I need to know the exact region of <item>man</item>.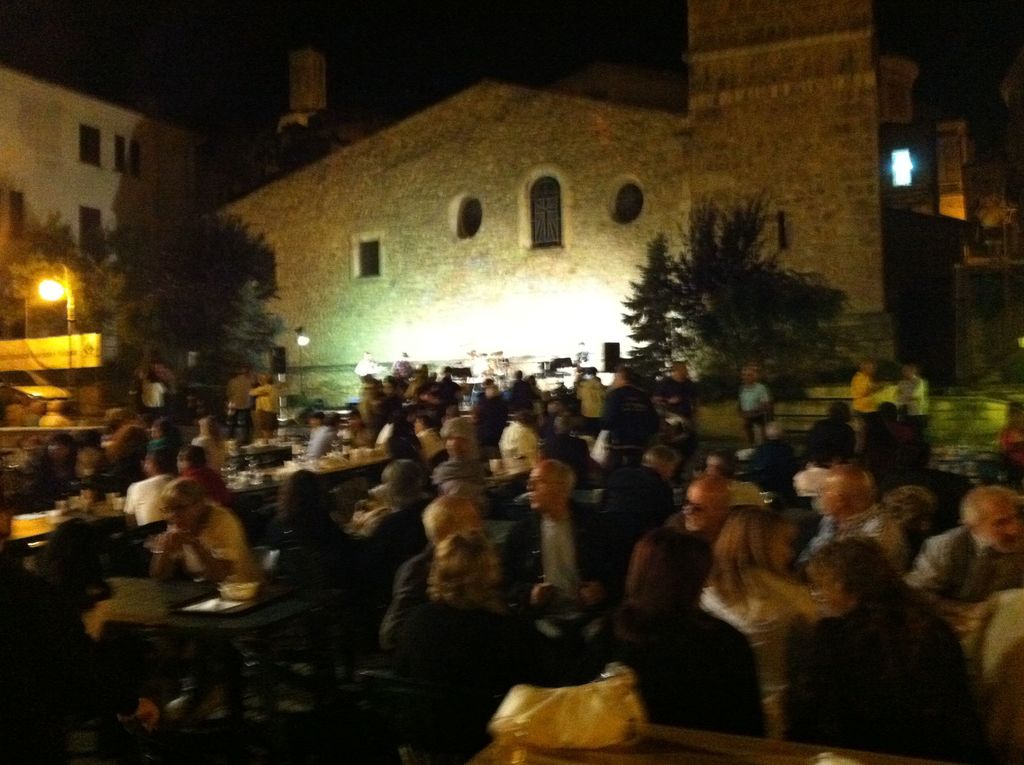
Region: BBox(287, 414, 336, 456).
